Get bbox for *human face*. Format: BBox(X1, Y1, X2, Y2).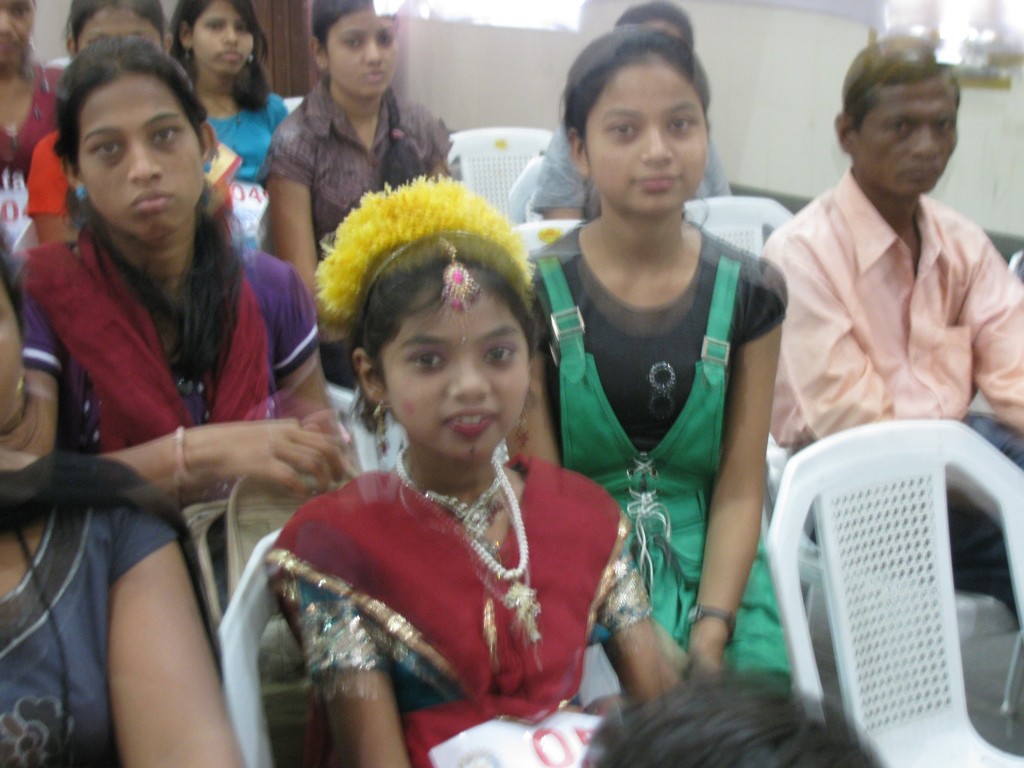
BBox(380, 280, 530, 456).
